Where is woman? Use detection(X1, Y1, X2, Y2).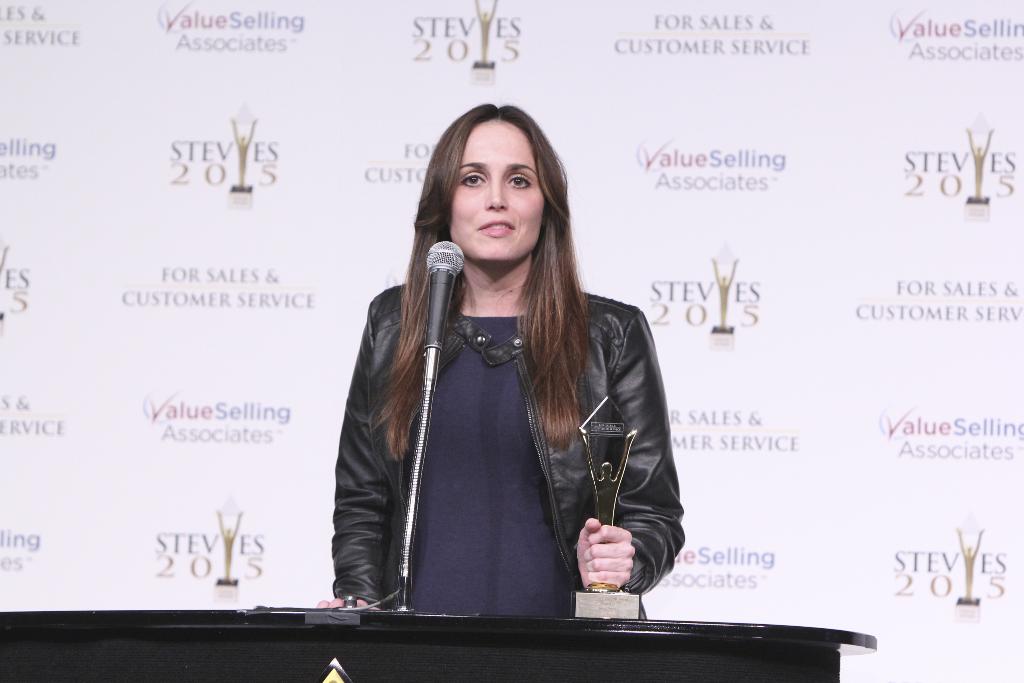
detection(322, 119, 695, 649).
